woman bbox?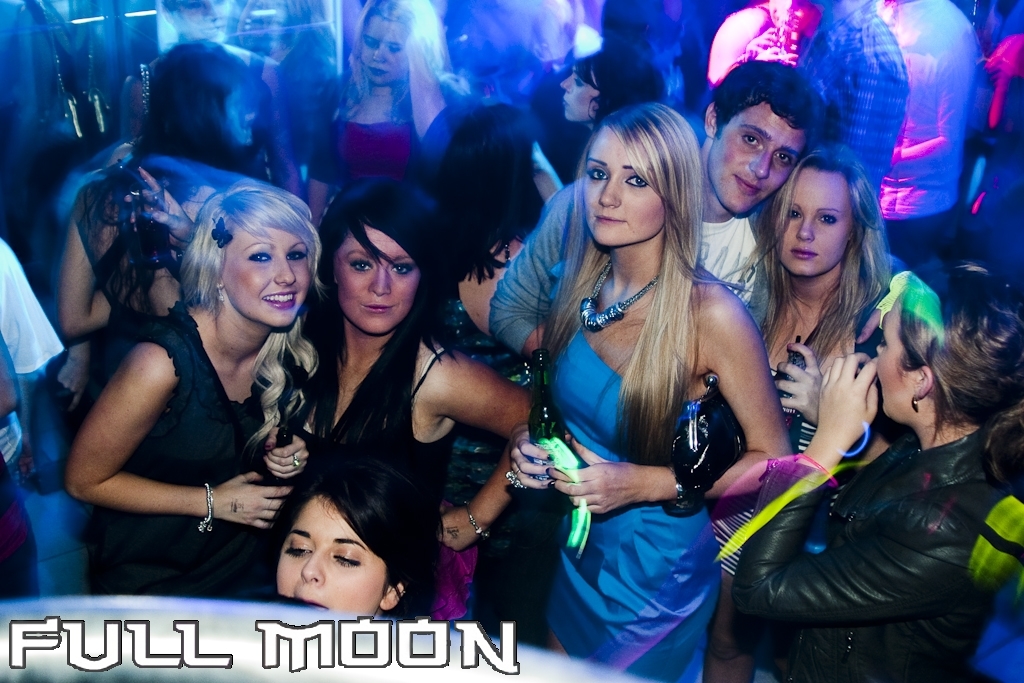
l=711, t=141, r=902, b=682
